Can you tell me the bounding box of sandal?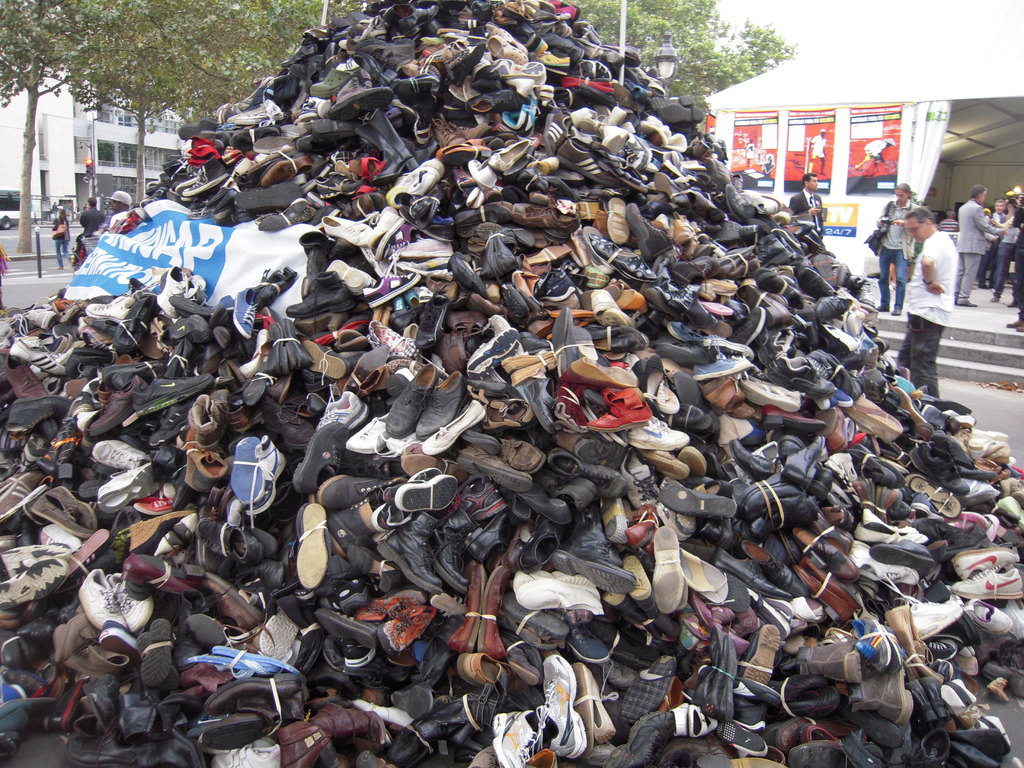
<box>683,550,727,604</box>.
